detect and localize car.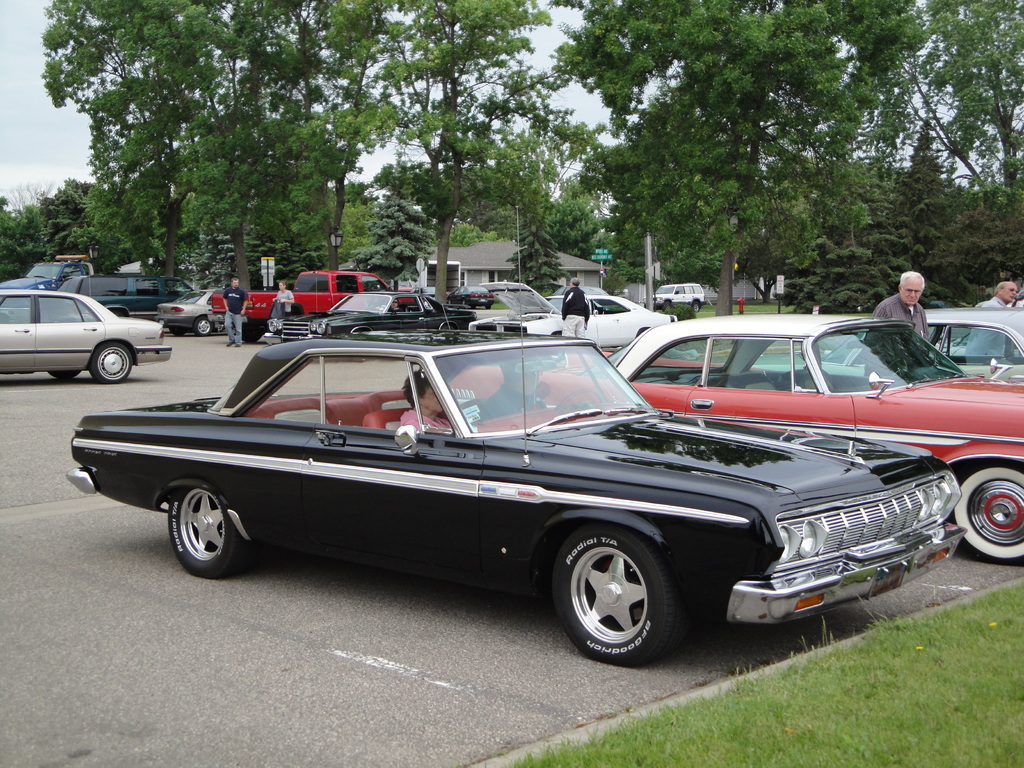
Localized at l=159, t=284, r=229, b=338.
